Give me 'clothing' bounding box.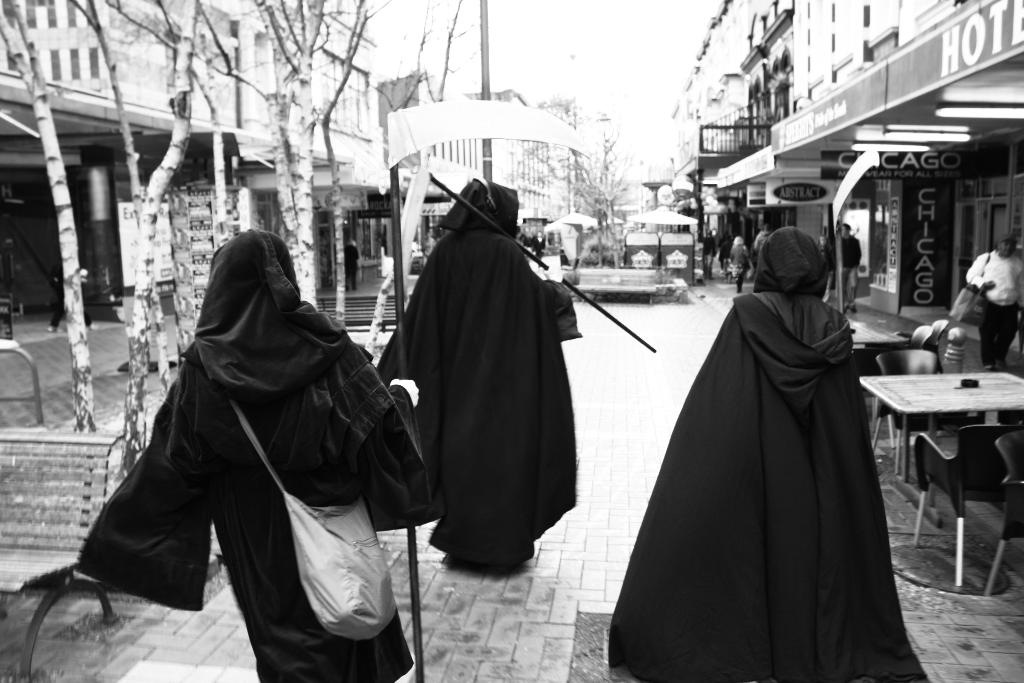
(381,177,584,572).
